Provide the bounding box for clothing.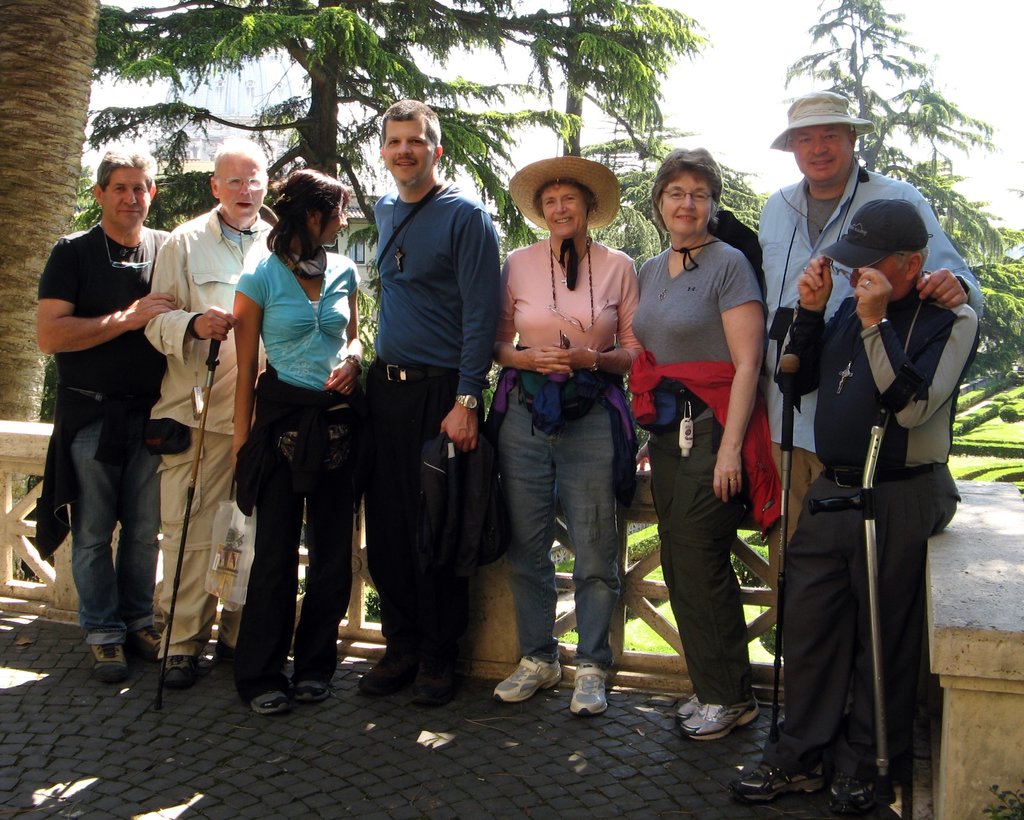
<region>755, 172, 988, 650</region>.
